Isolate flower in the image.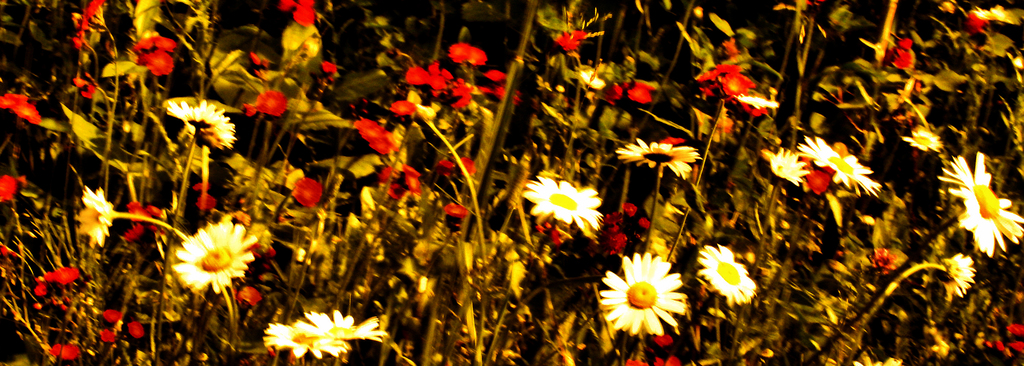
Isolated region: [x1=636, y1=213, x2=653, y2=230].
